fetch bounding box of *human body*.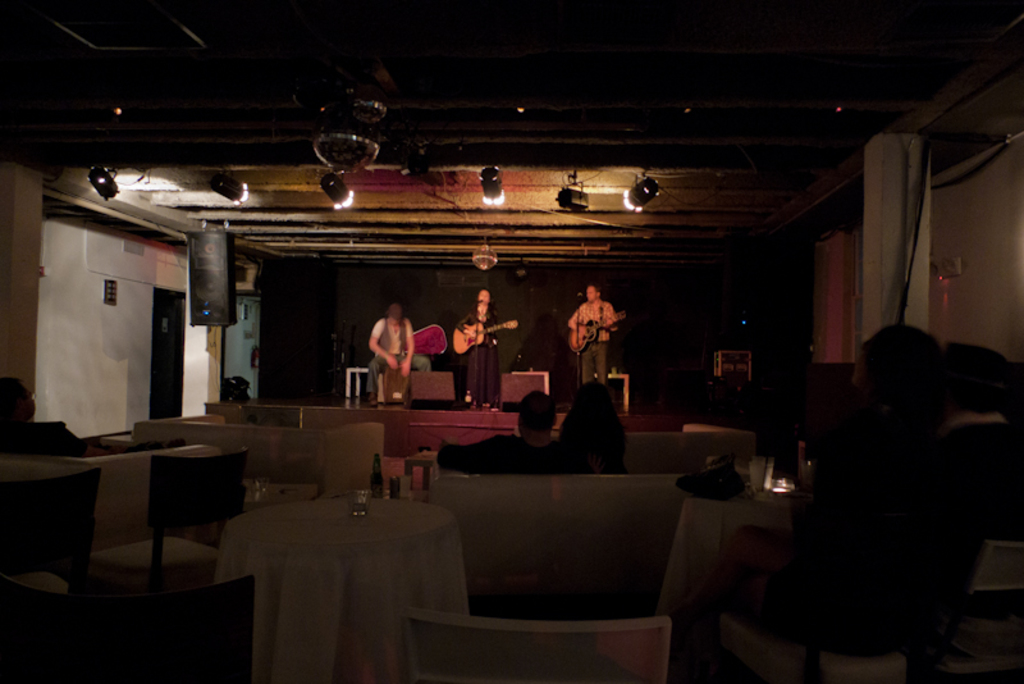
Bbox: box(568, 297, 617, 388).
